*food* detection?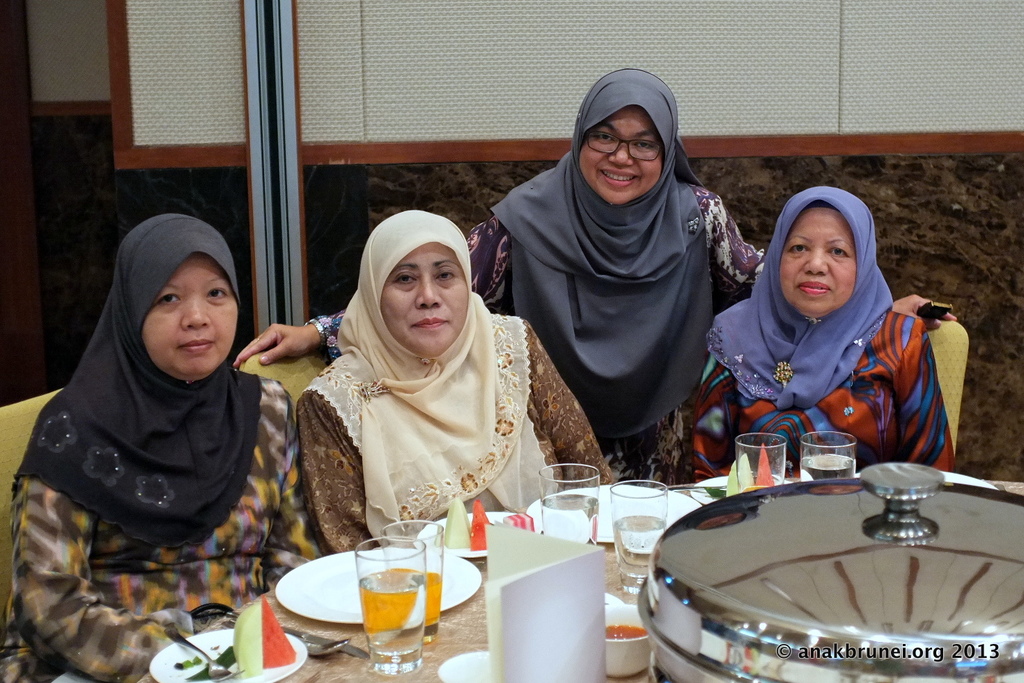
BBox(501, 510, 534, 534)
